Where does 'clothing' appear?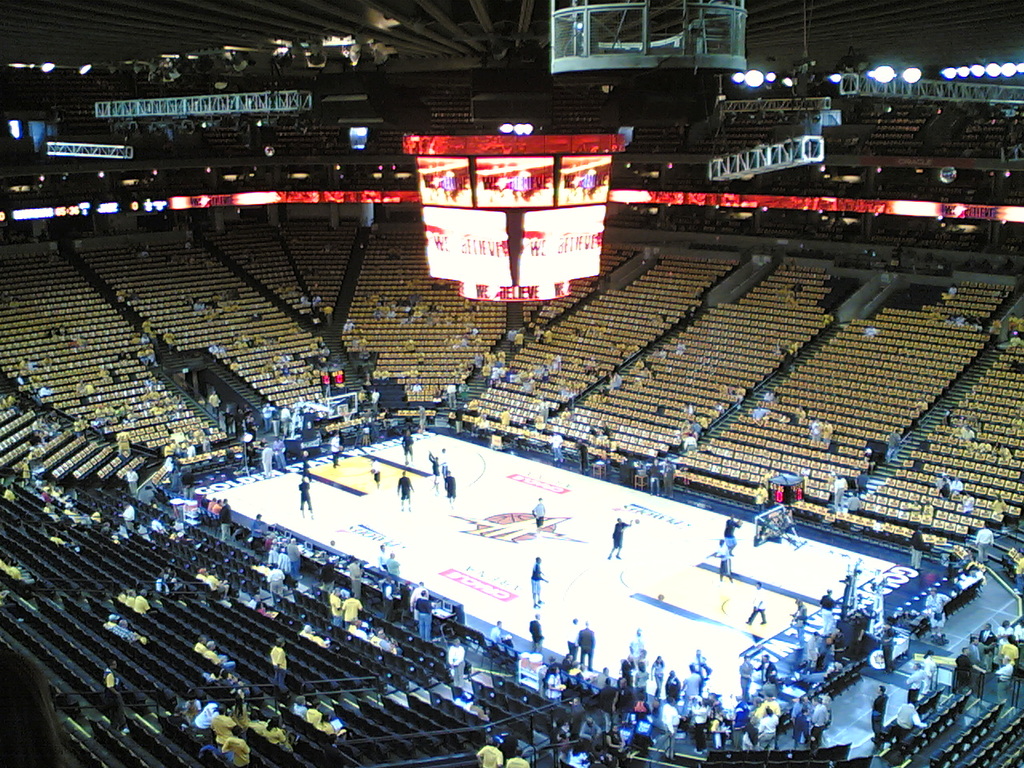
Appears at l=325, t=561, r=333, b=603.
